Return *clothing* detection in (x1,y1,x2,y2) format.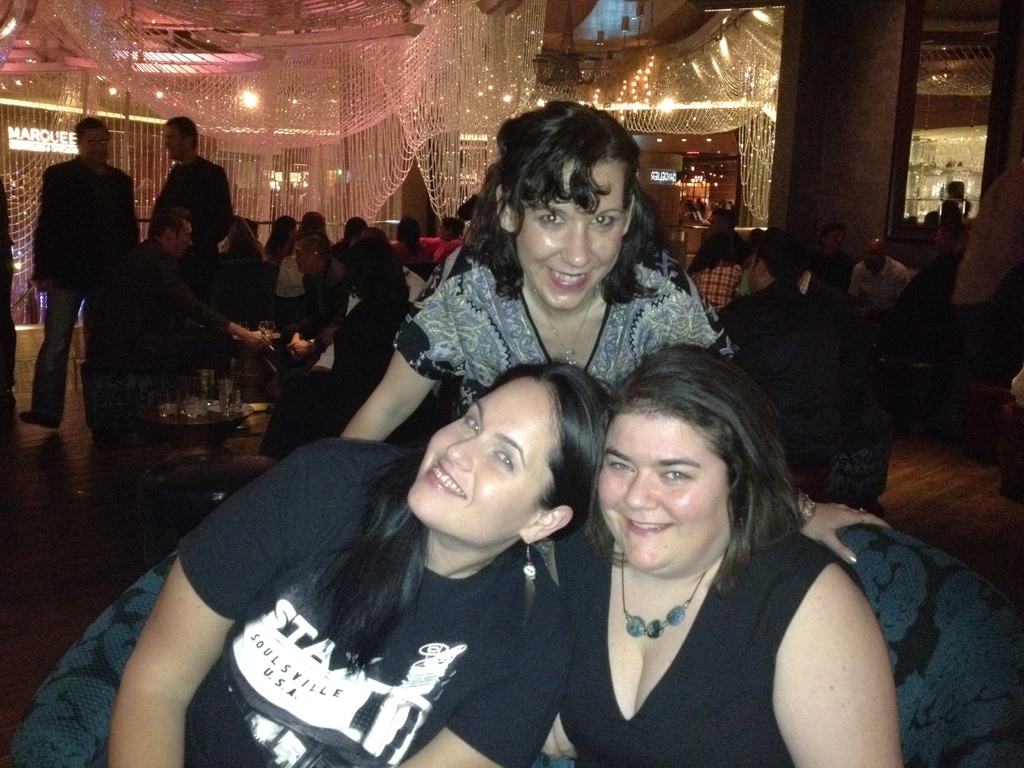
(687,256,738,308).
